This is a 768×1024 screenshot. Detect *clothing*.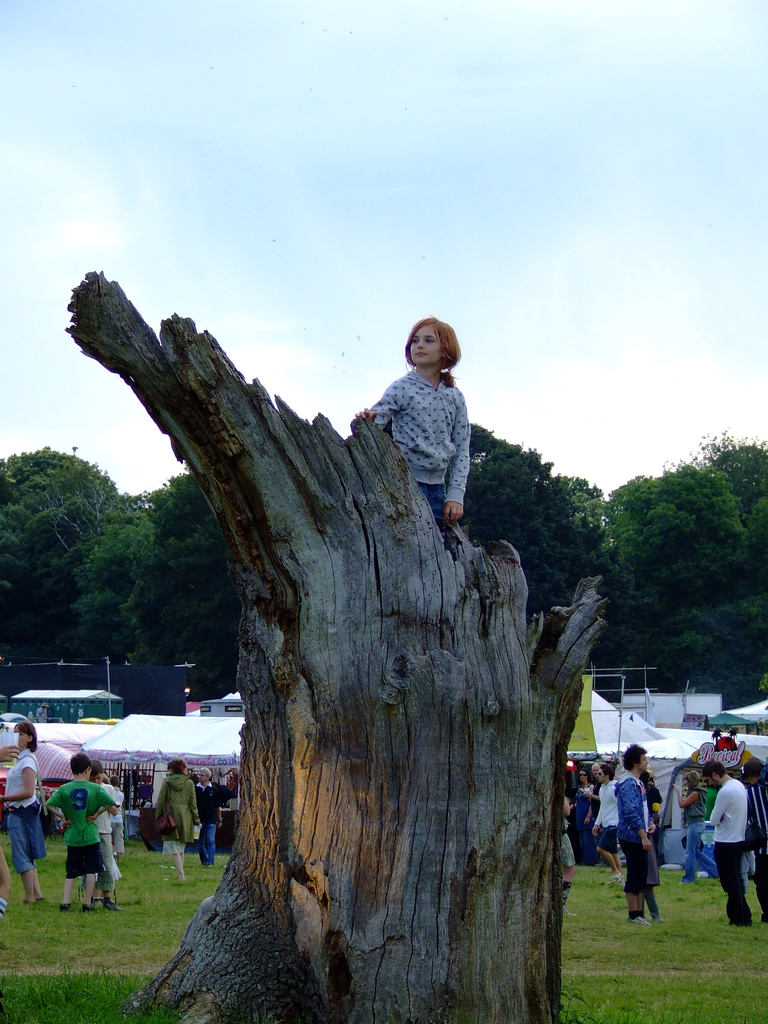
detection(368, 371, 472, 532).
